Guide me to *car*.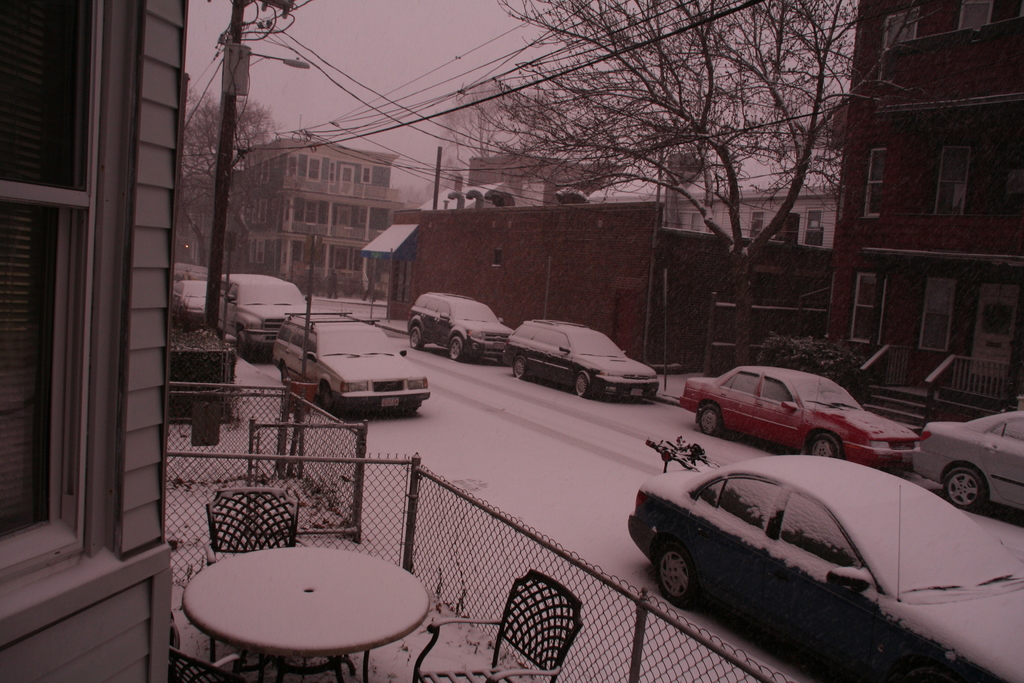
Guidance: Rect(213, 273, 321, 363).
